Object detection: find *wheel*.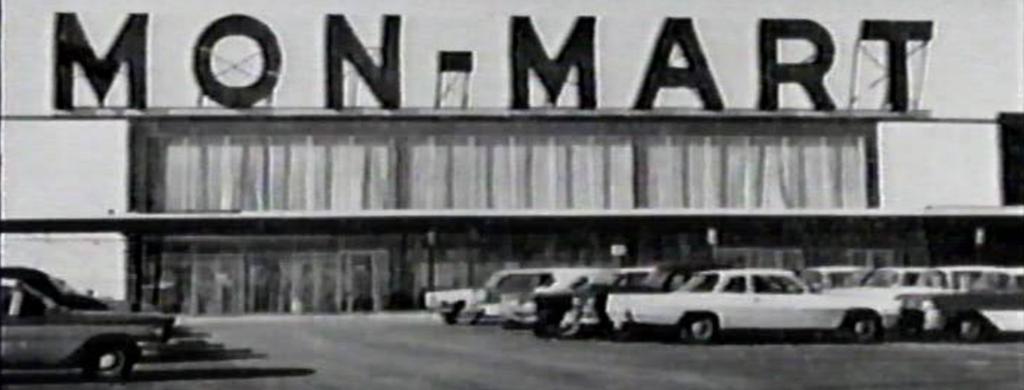
[843, 313, 884, 342].
